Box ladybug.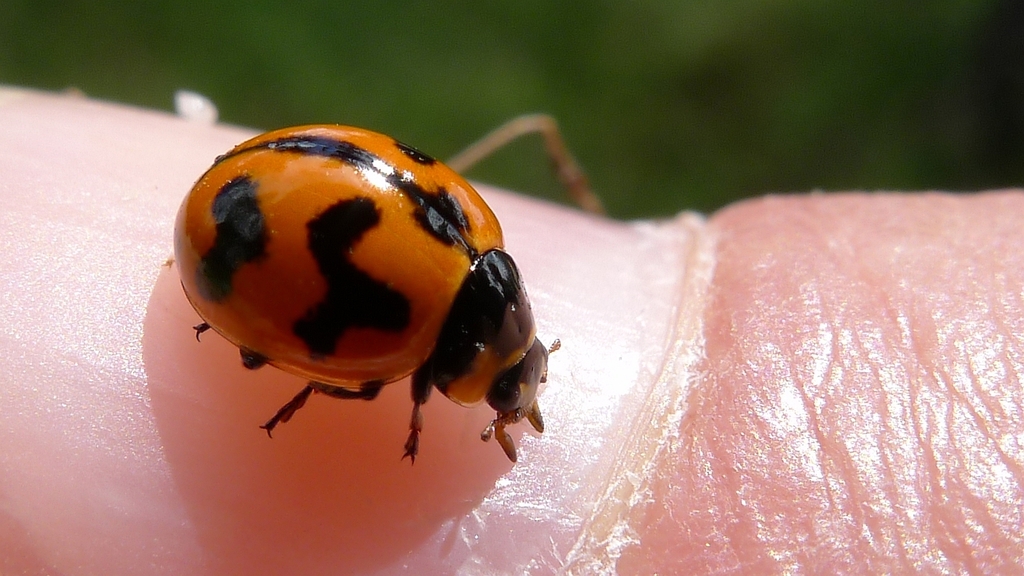
box(162, 118, 561, 467).
